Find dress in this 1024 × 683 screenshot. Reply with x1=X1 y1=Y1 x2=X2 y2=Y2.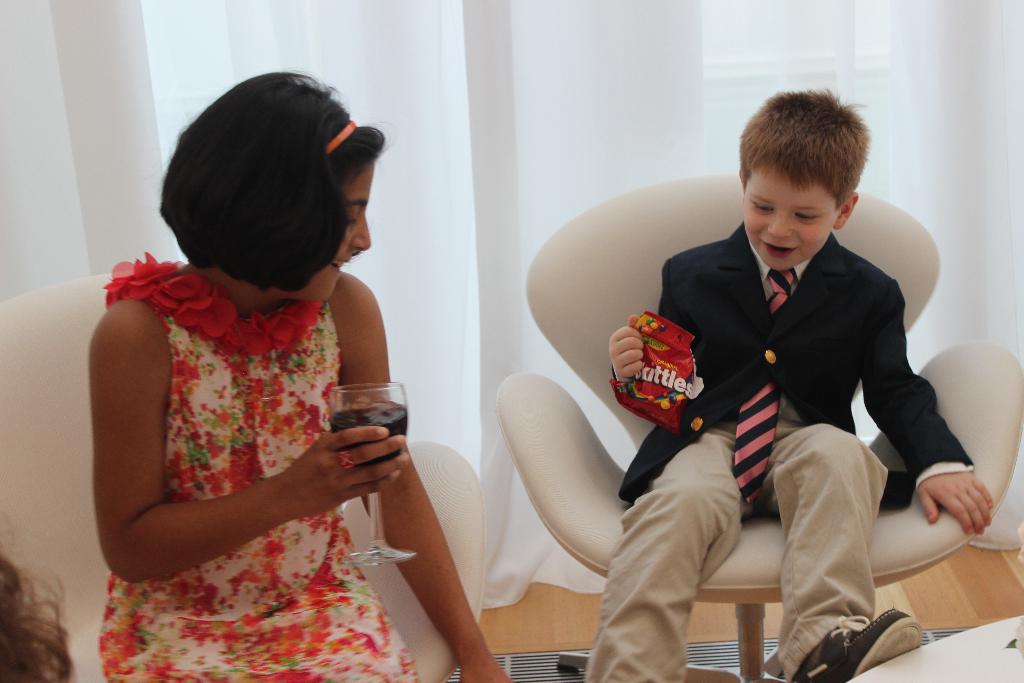
x1=97 y1=247 x2=415 y2=682.
